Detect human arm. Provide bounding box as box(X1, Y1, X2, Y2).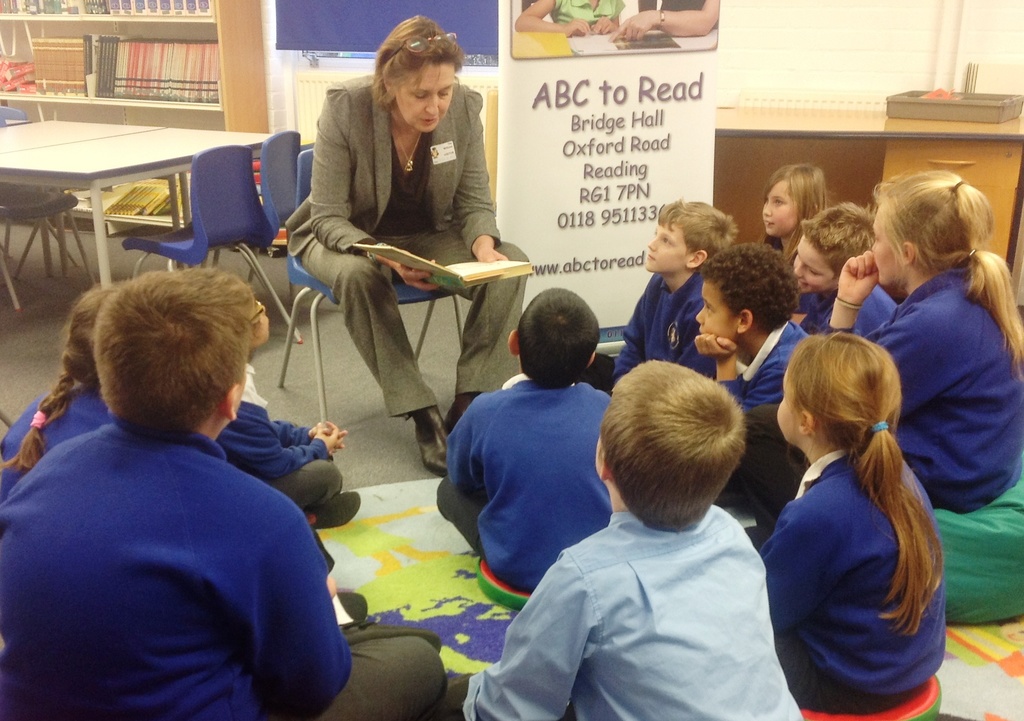
box(461, 556, 596, 720).
